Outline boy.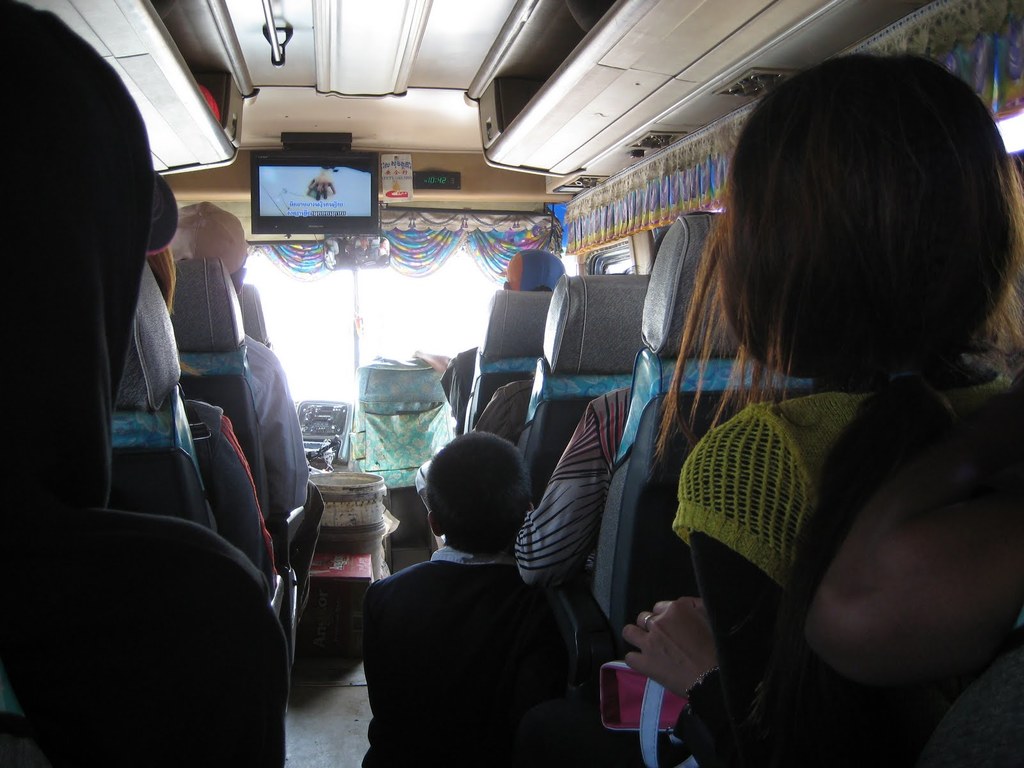
Outline: (359,434,582,767).
